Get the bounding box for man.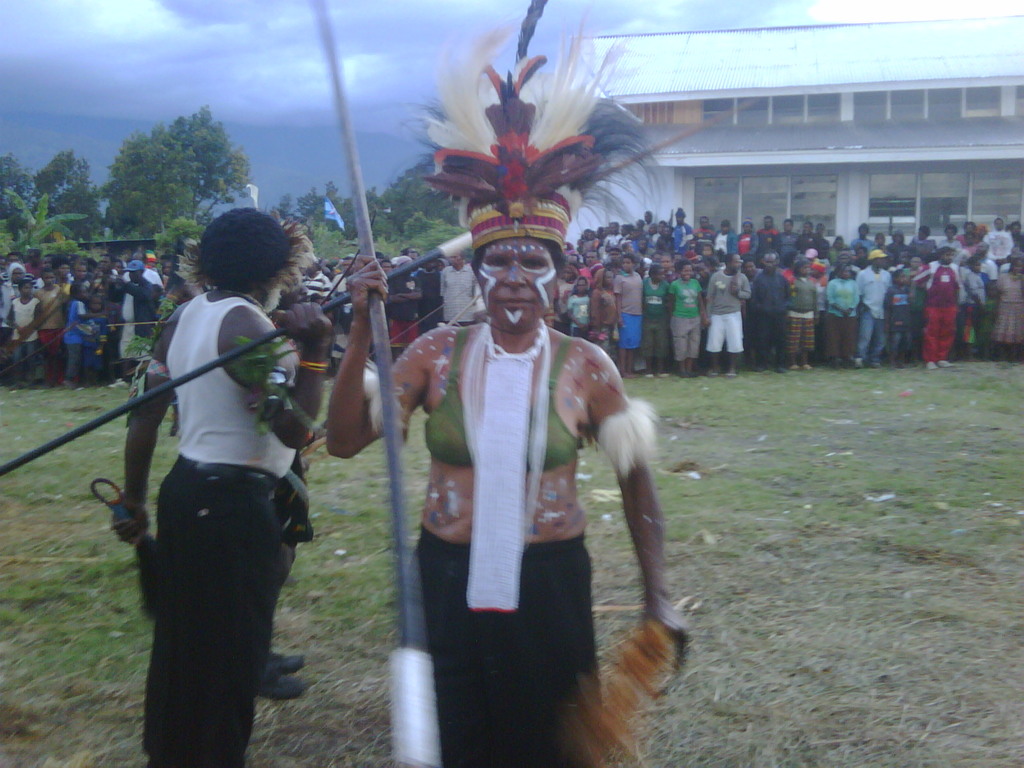
bbox=(123, 253, 166, 303).
